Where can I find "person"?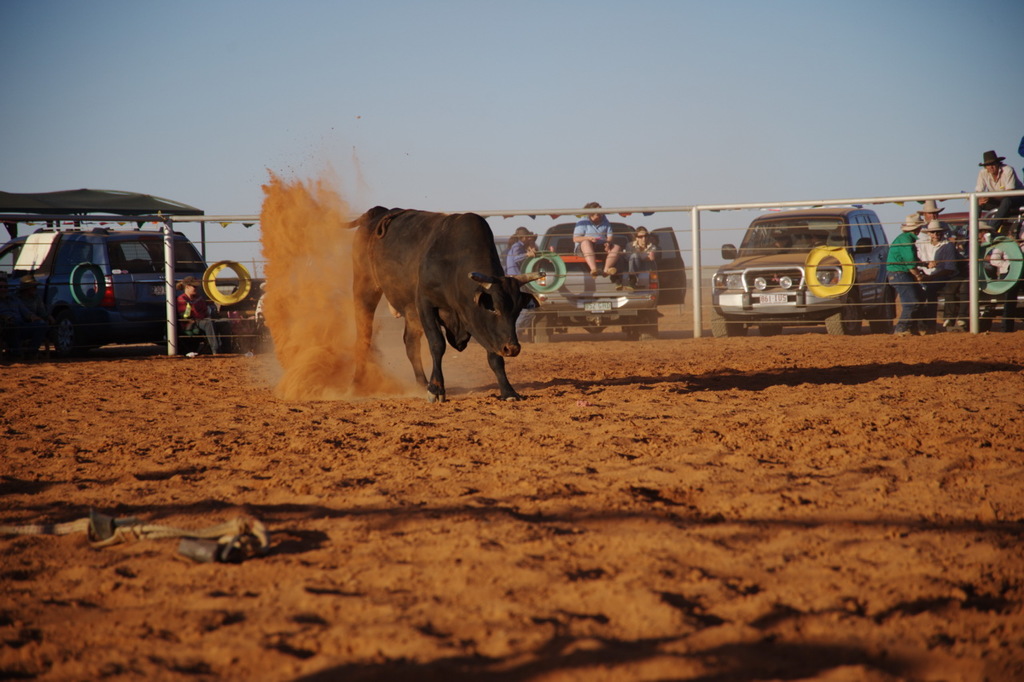
You can find it at bbox=(620, 224, 659, 290).
